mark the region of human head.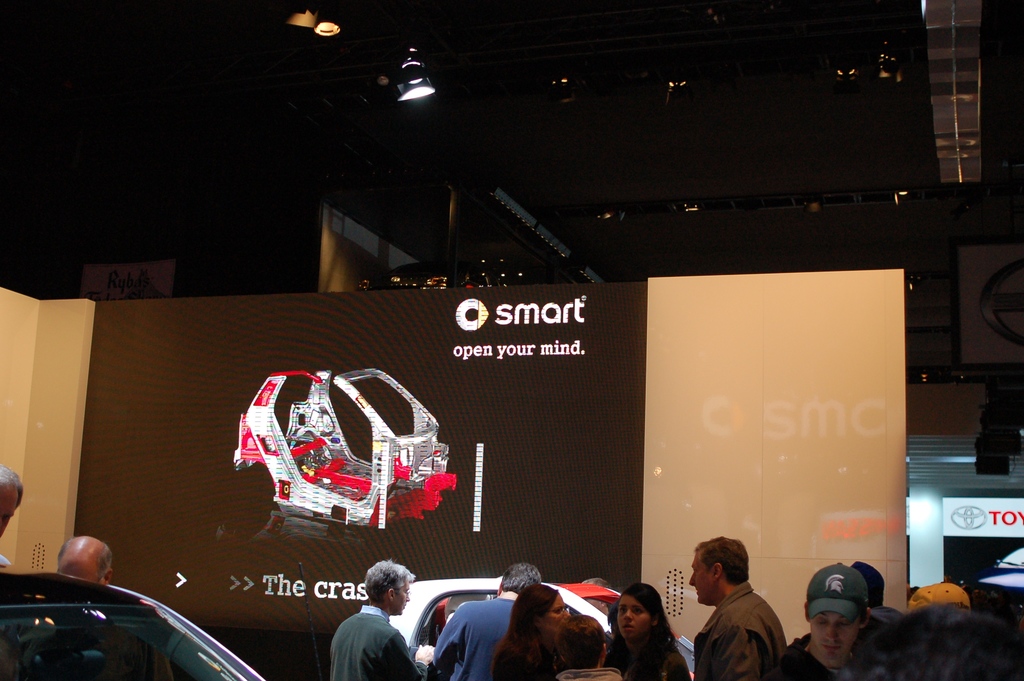
Region: box(848, 561, 884, 613).
